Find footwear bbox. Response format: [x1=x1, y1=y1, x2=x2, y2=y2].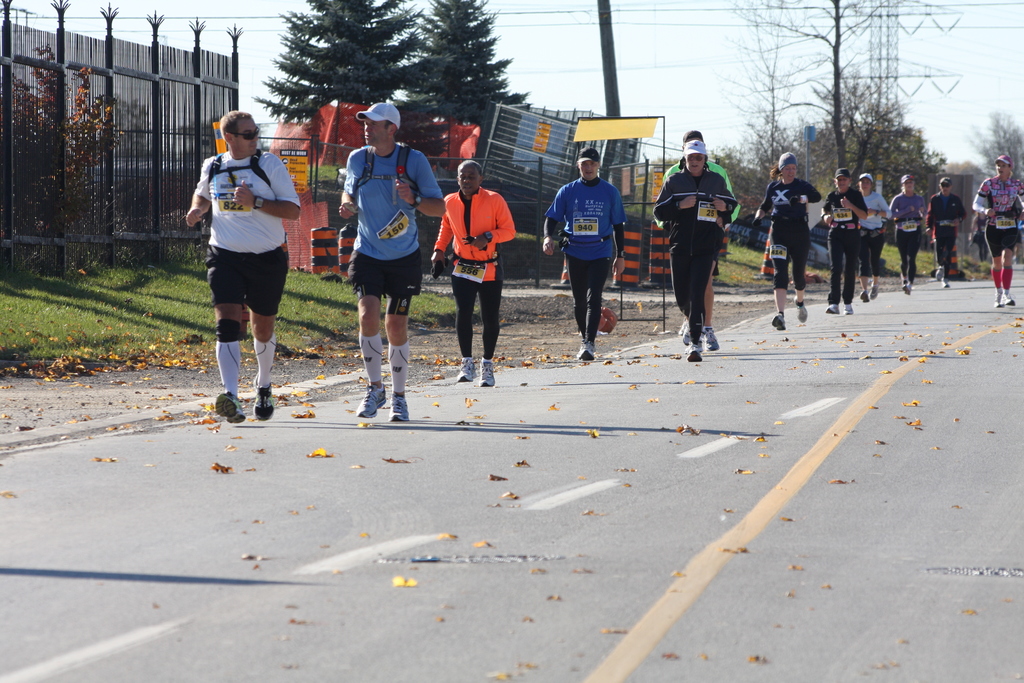
[x1=1000, y1=288, x2=1012, y2=307].
